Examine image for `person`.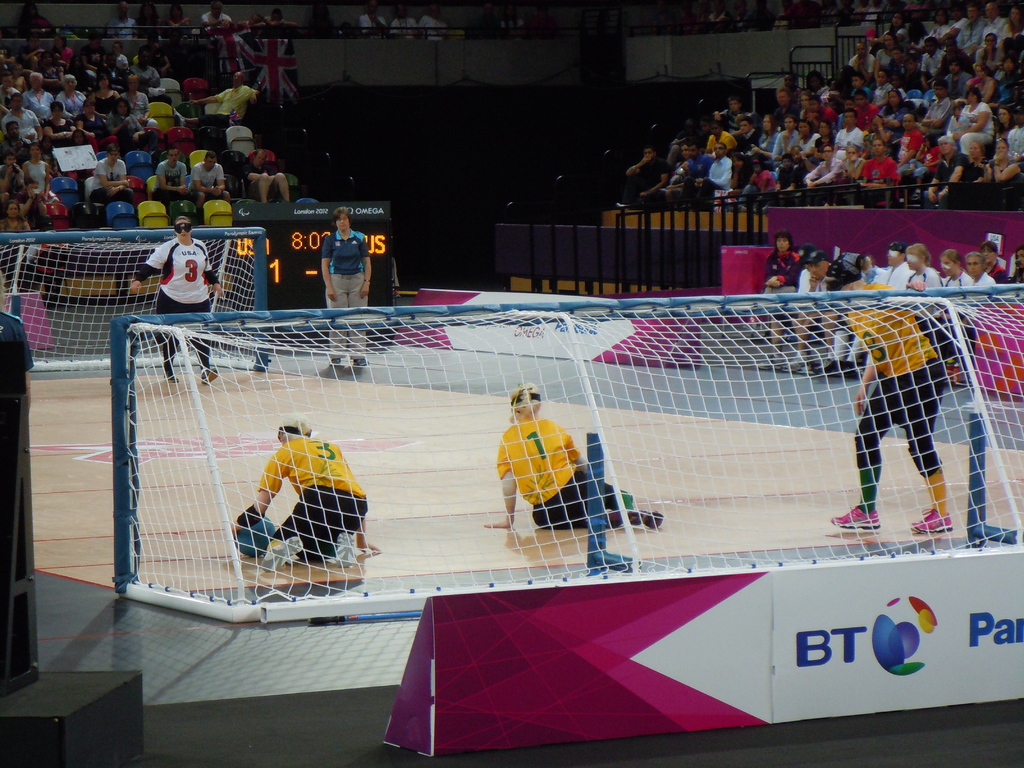
Examination result: detection(242, 415, 374, 579).
